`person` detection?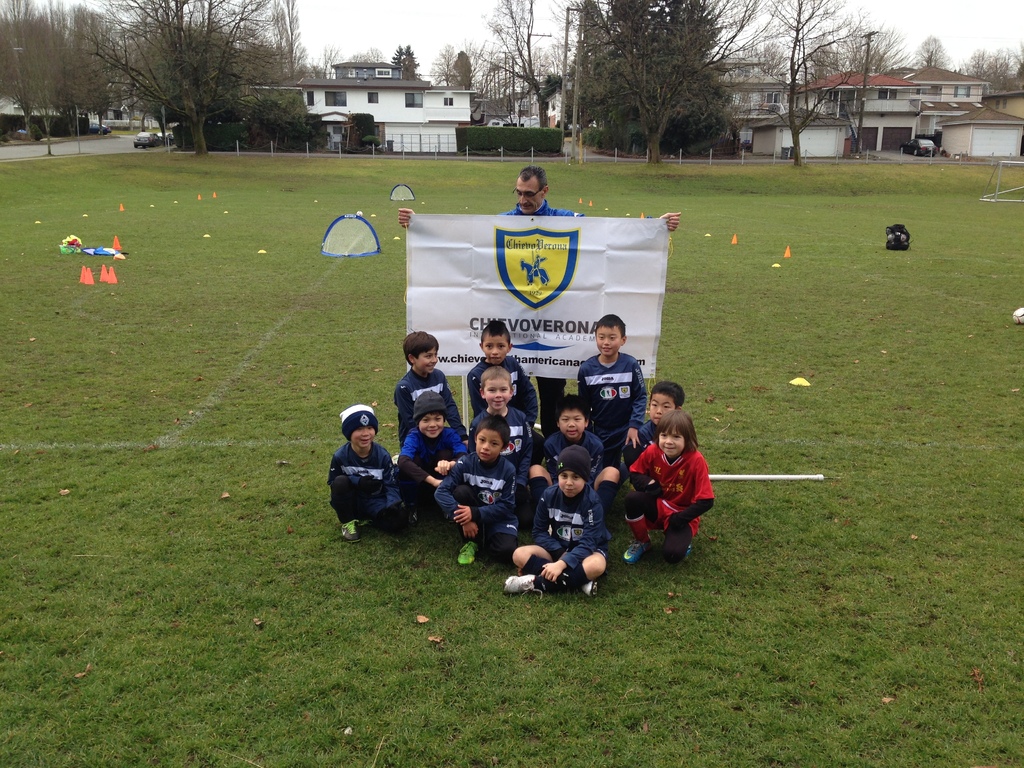
box=[576, 312, 646, 471]
